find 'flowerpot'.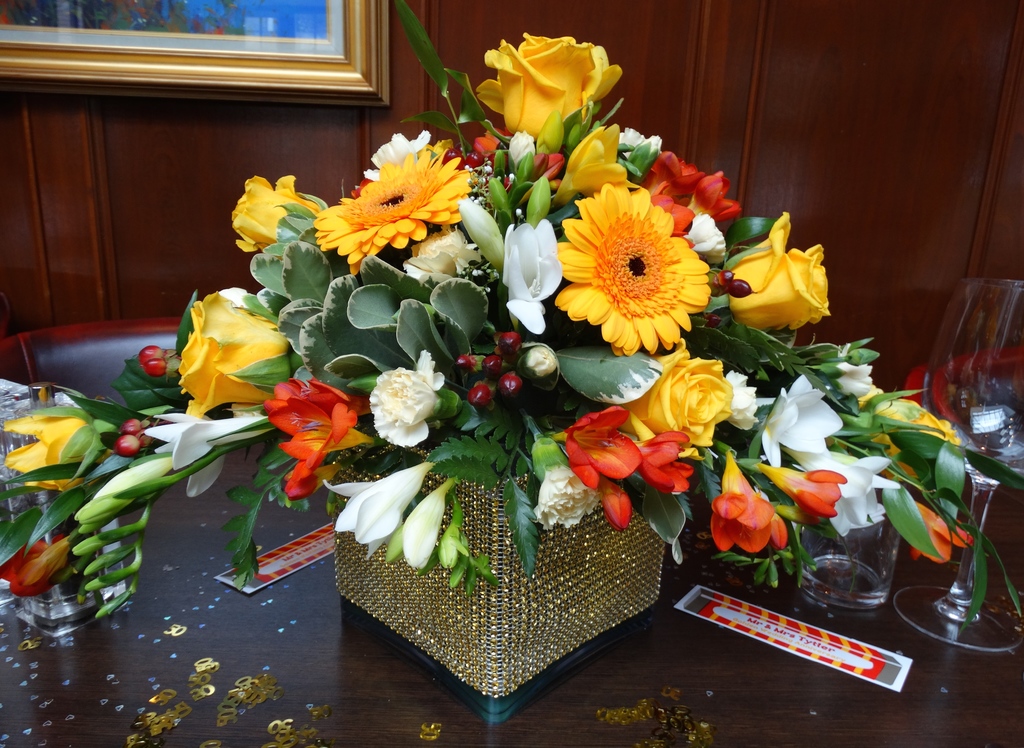
[344,425,674,701].
